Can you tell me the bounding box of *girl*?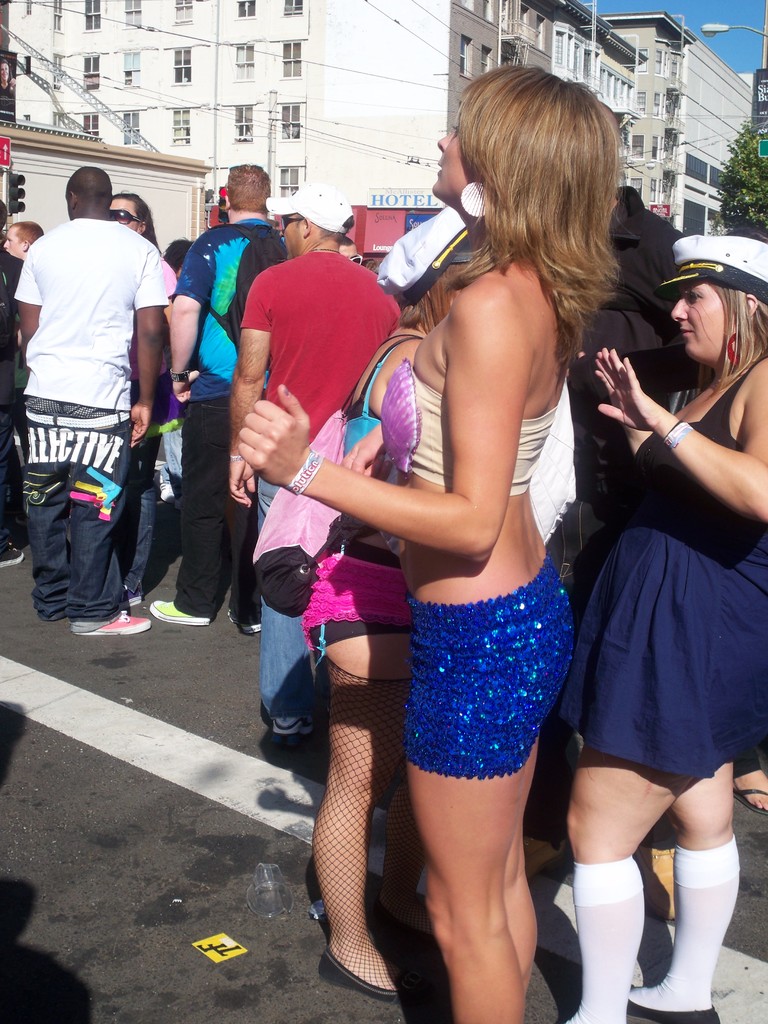
[x1=284, y1=251, x2=477, y2=1010].
